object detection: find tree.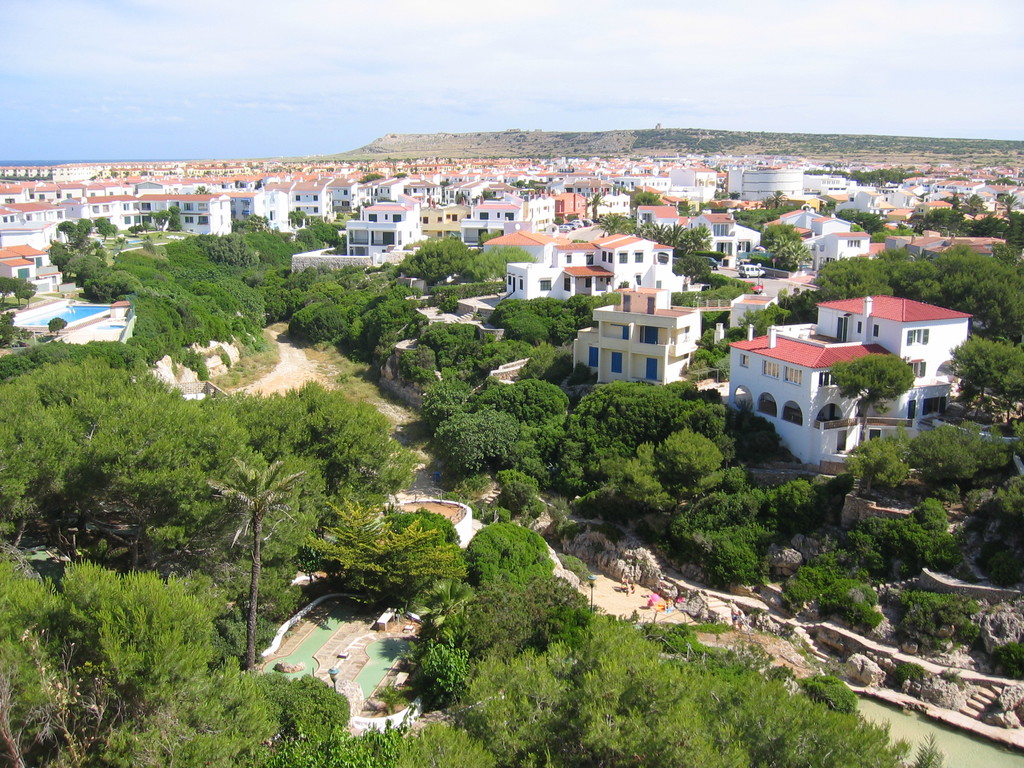
box=[58, 226, 502, 365].
